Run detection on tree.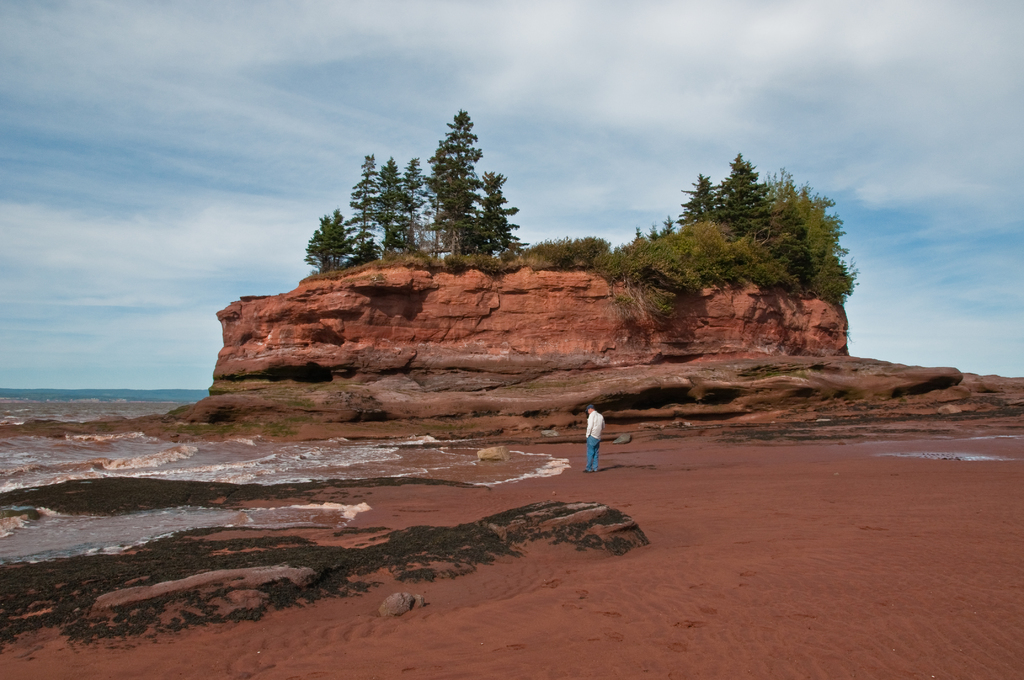
Result: x1=418 y1=112 x2=486 y2=231.
